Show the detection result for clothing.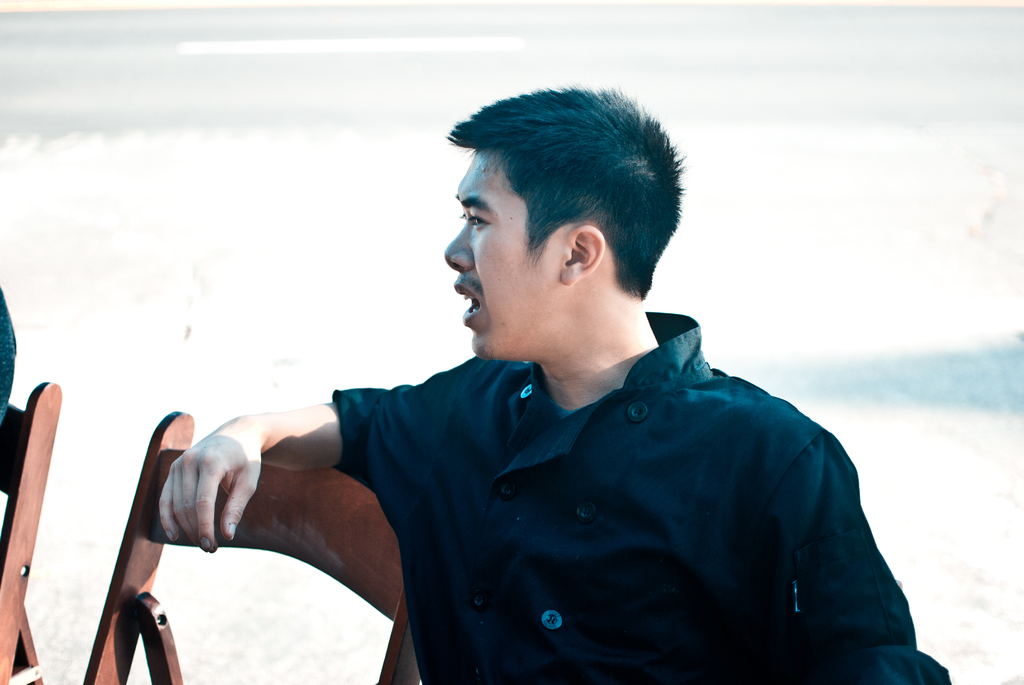
(left=324, top=304, right=954, bottom=684).
